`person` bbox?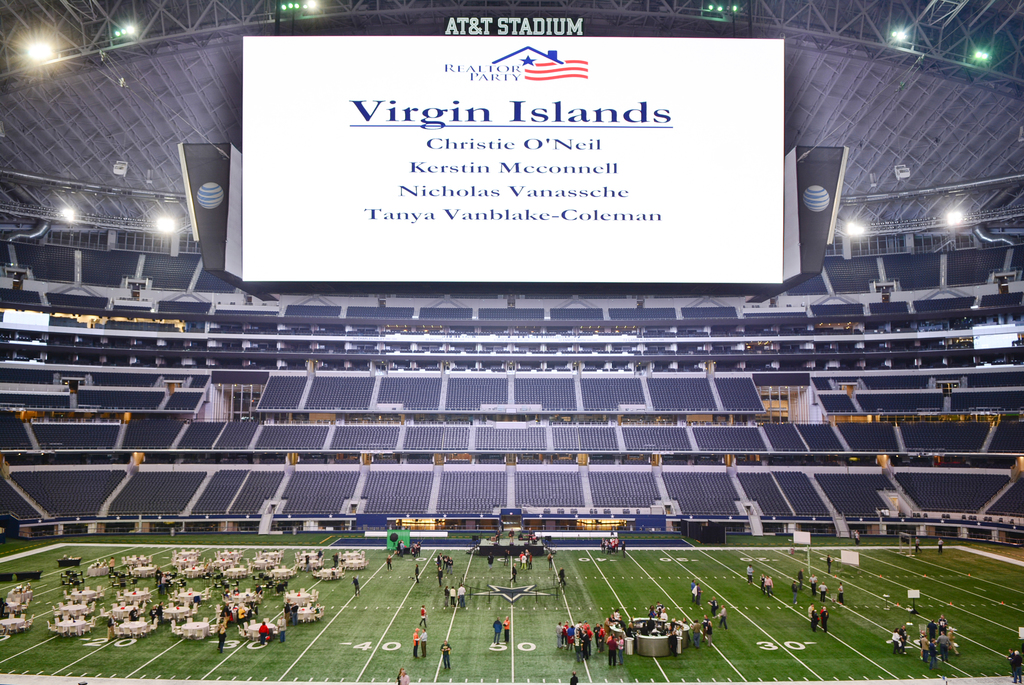
(817, 587, 827, 600)
